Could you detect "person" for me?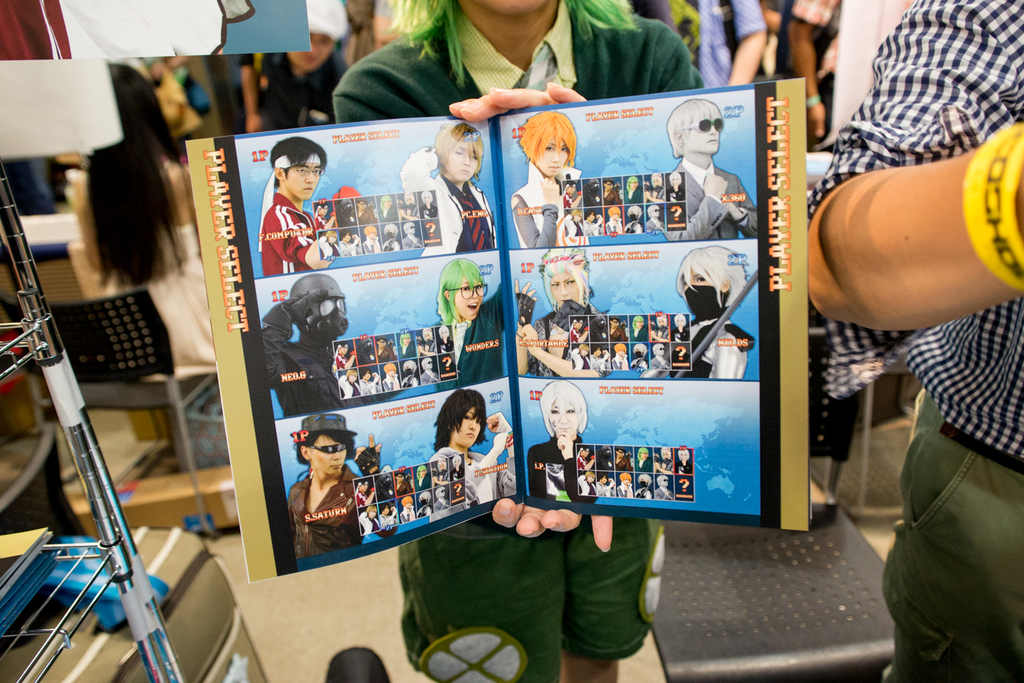
Detection result: {"left": 334, "top": 0, "right": 705, "bottom": 682}.
